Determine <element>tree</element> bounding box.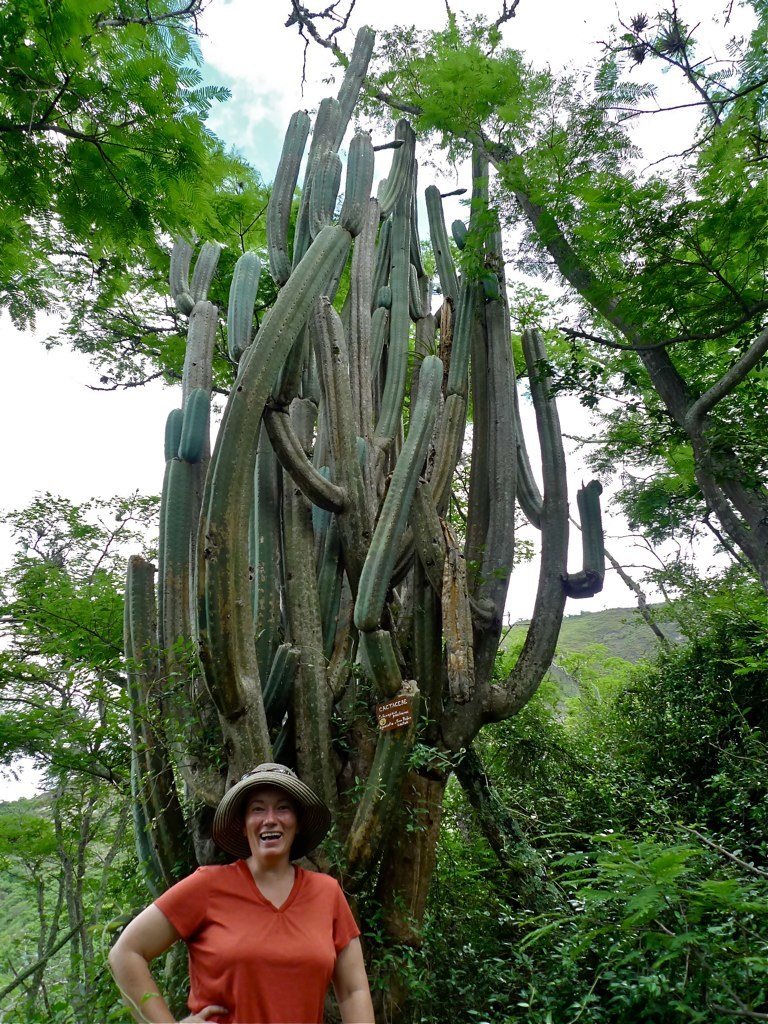
Determined: [0,485,183,1023].
